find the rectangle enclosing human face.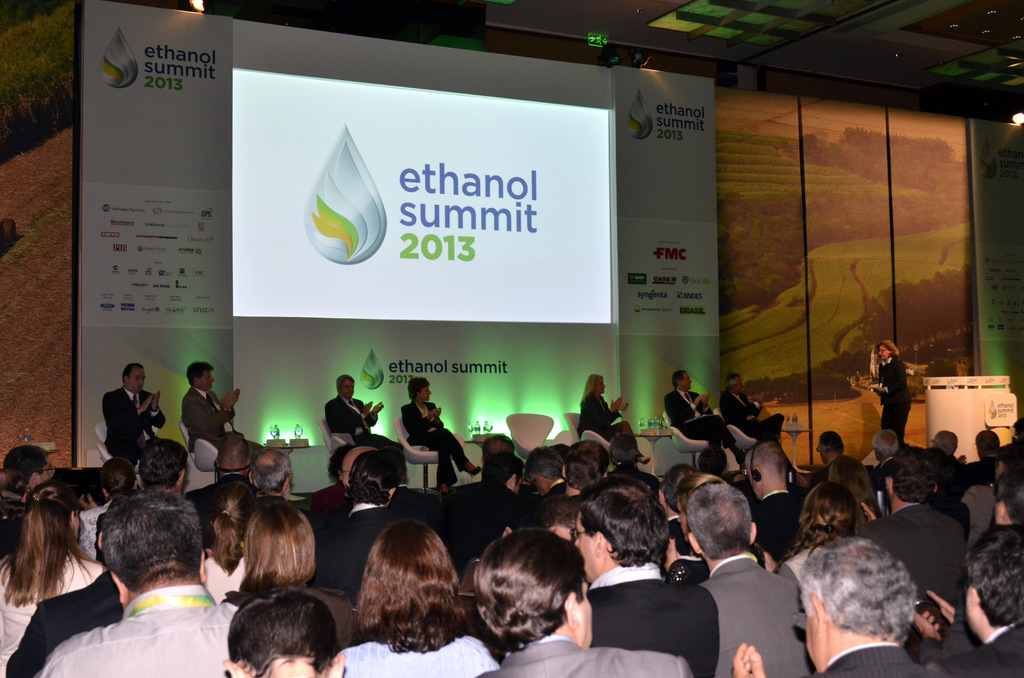
40,458,55,479.
